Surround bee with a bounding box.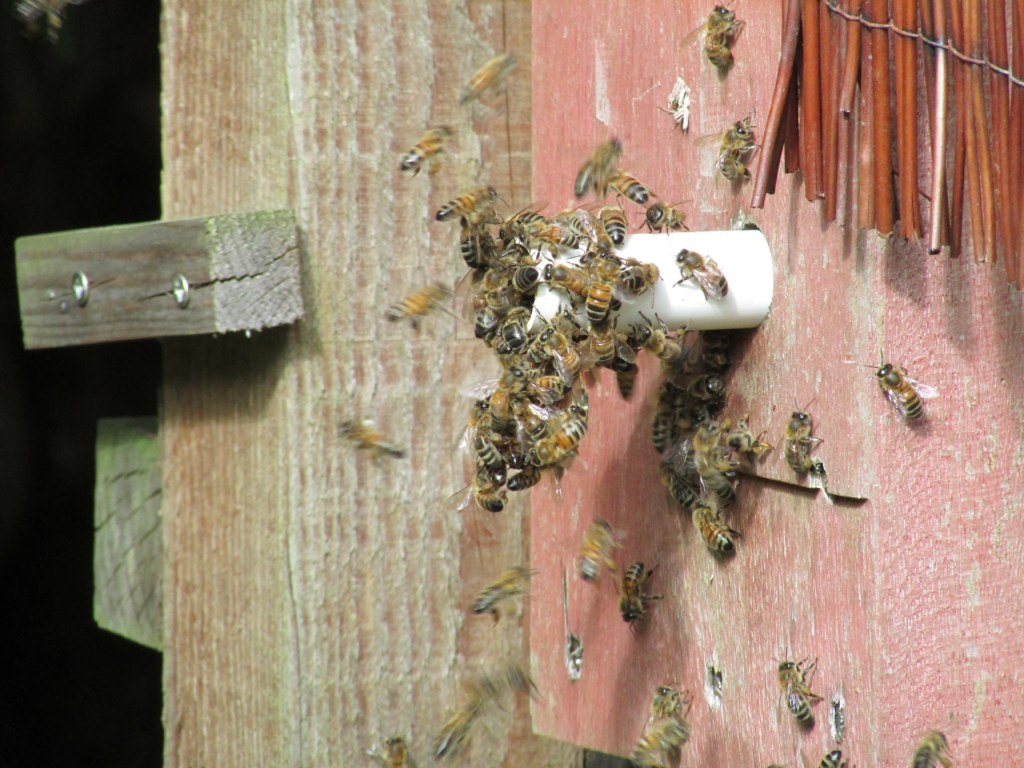
crop(523, 209, 577, 245).
